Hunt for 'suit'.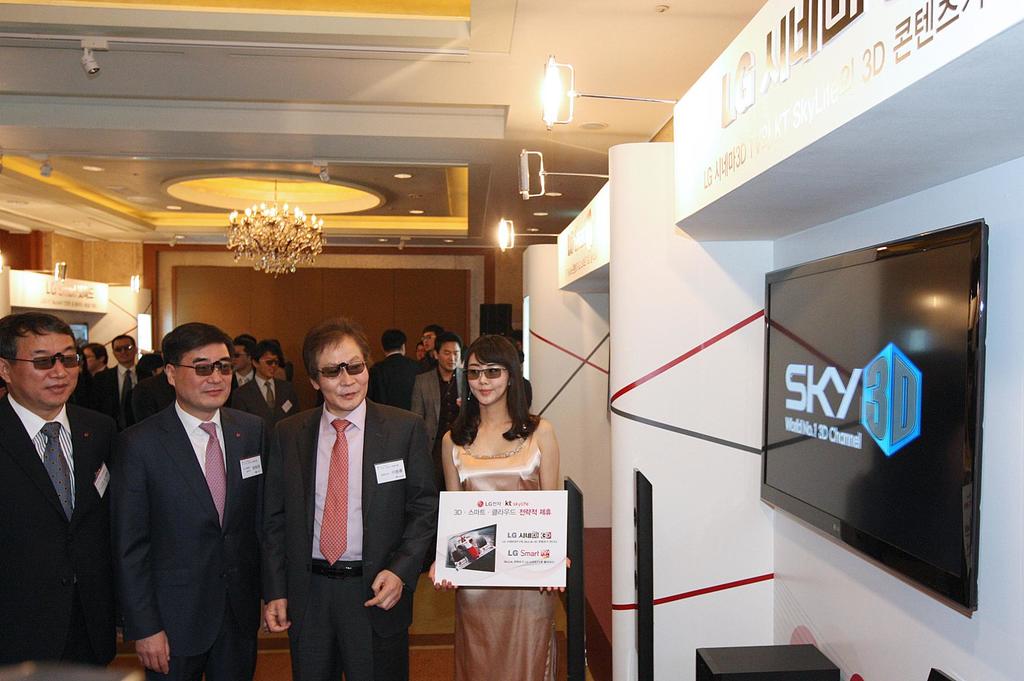
Hunted down at box=[89, 366, 113, 371].
